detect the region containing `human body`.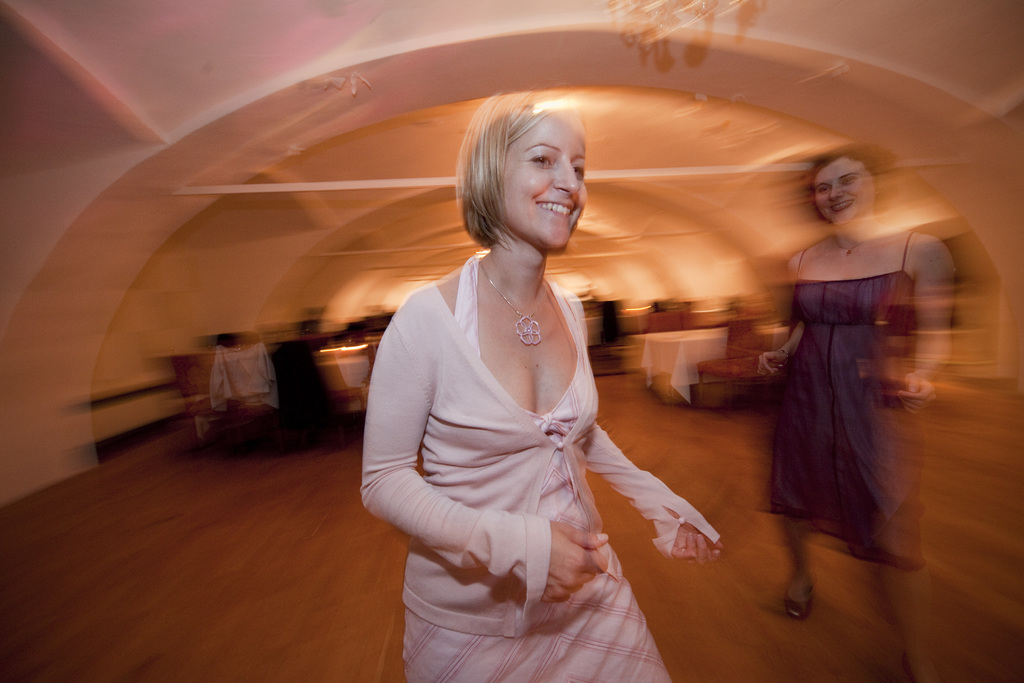
366:250:724:682.
